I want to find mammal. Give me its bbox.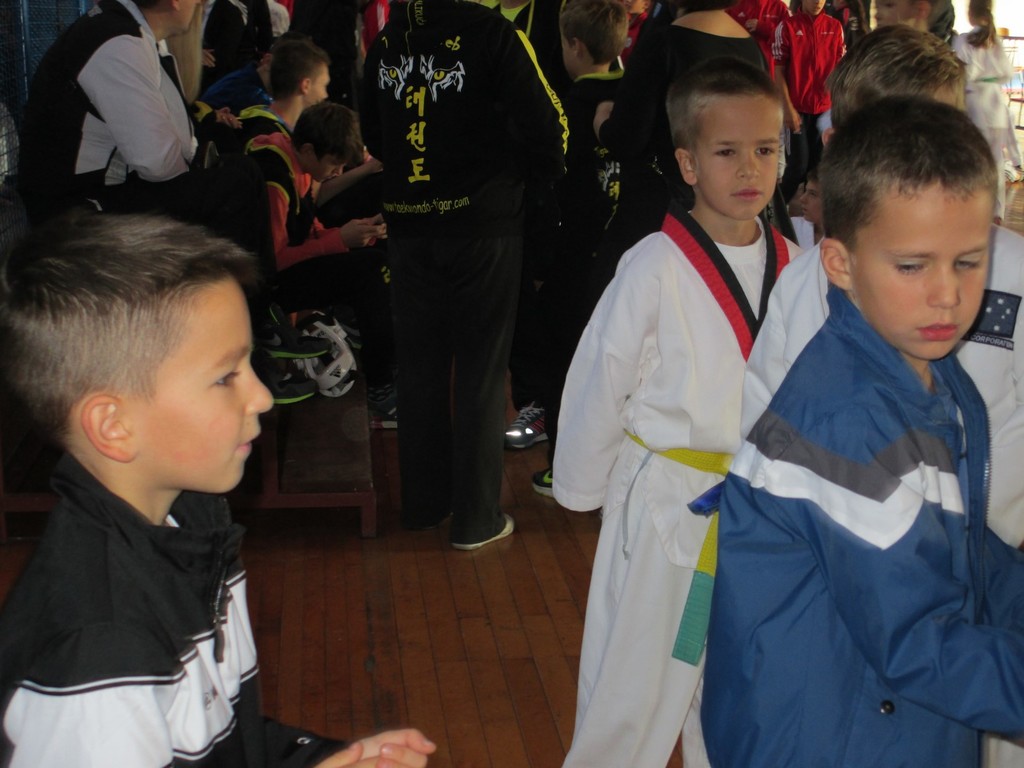
x1=279, y1=0, x2=357, y2=86.
